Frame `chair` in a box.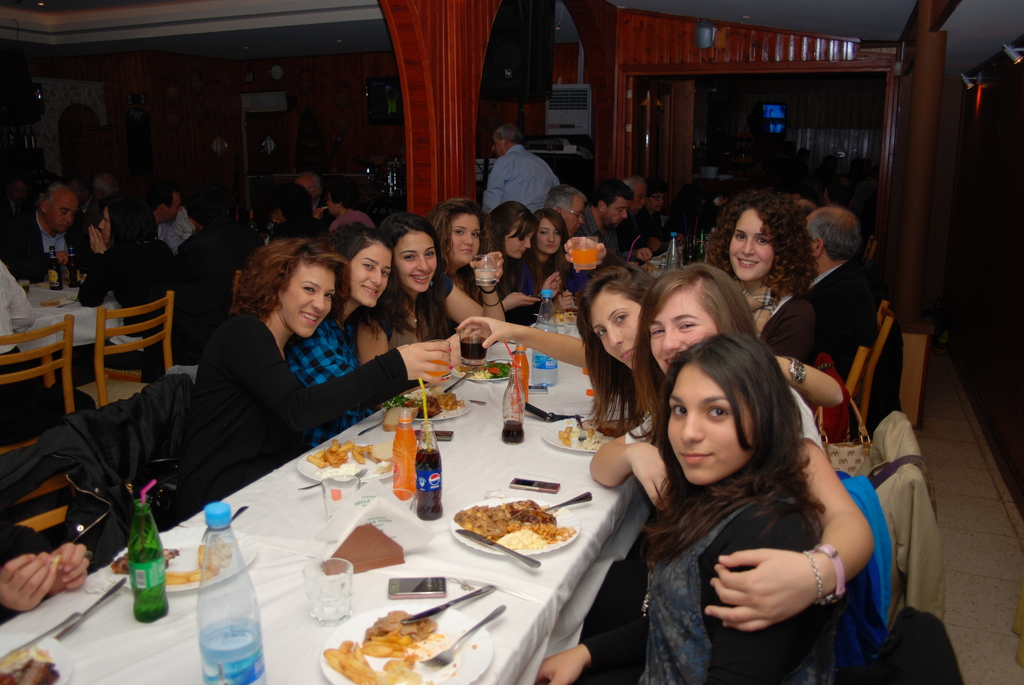
box=[0, 313, 92, 453].
